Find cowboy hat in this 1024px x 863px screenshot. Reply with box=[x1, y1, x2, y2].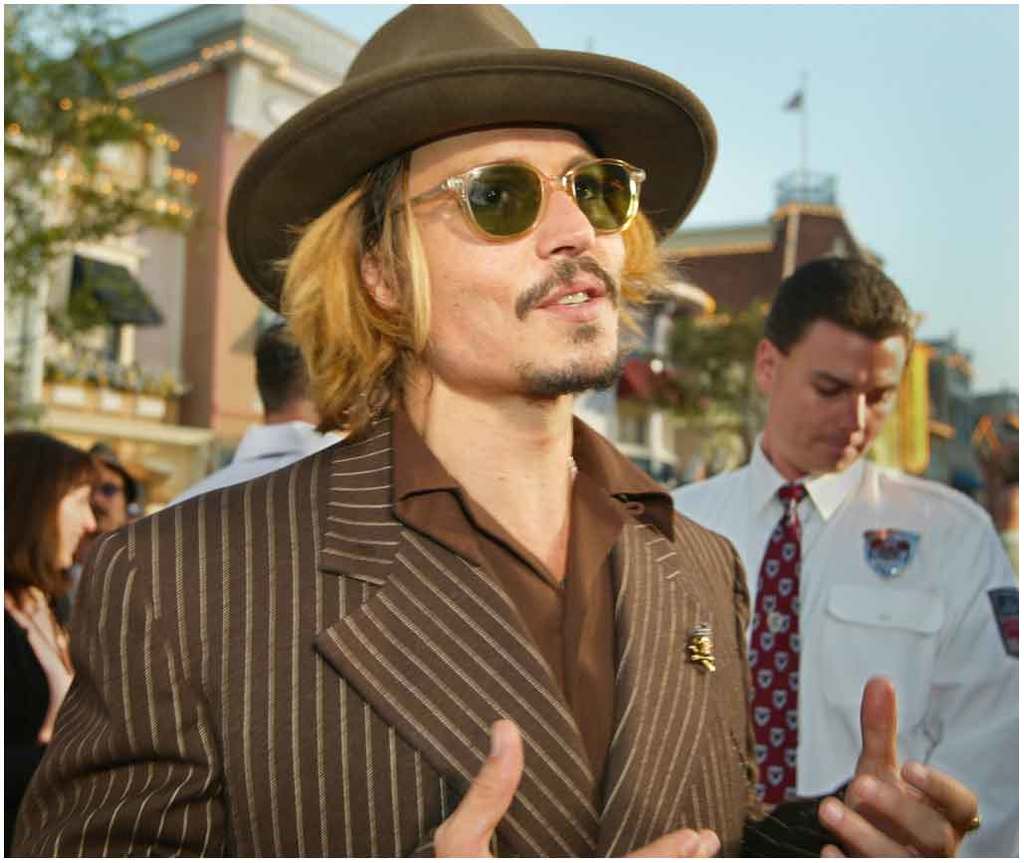
box=[254, 15, 733, 287].
